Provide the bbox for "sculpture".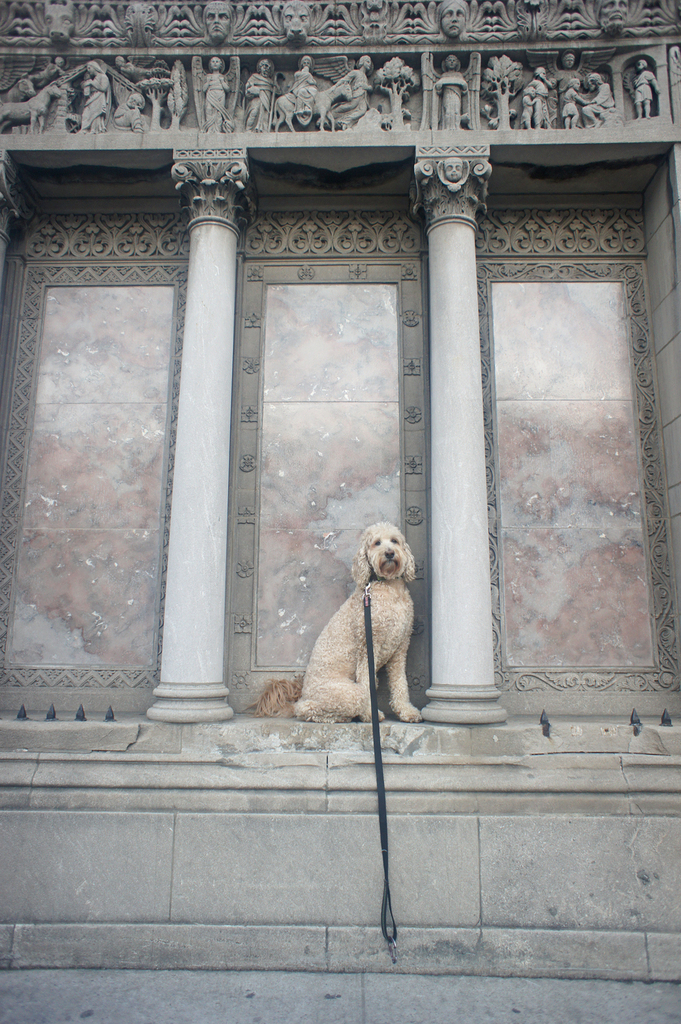
l=307, t=49, r=381, b=131.
